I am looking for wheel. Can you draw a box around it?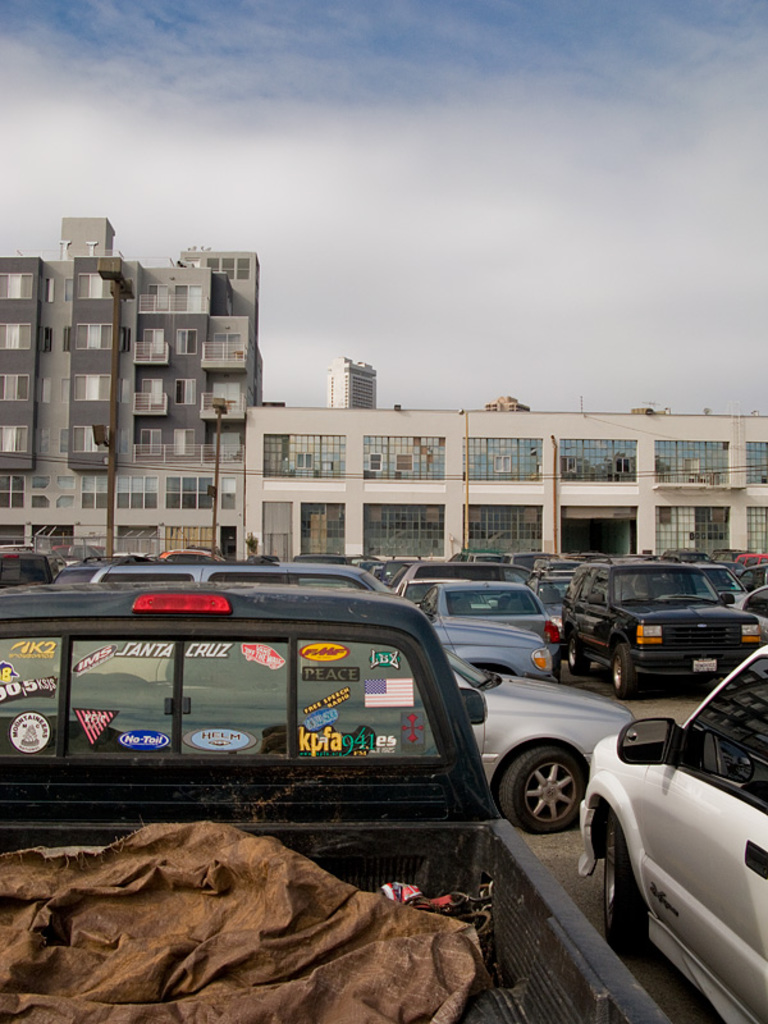
Sure, the bounding box is bbox=(611, 644, 637, 699).
